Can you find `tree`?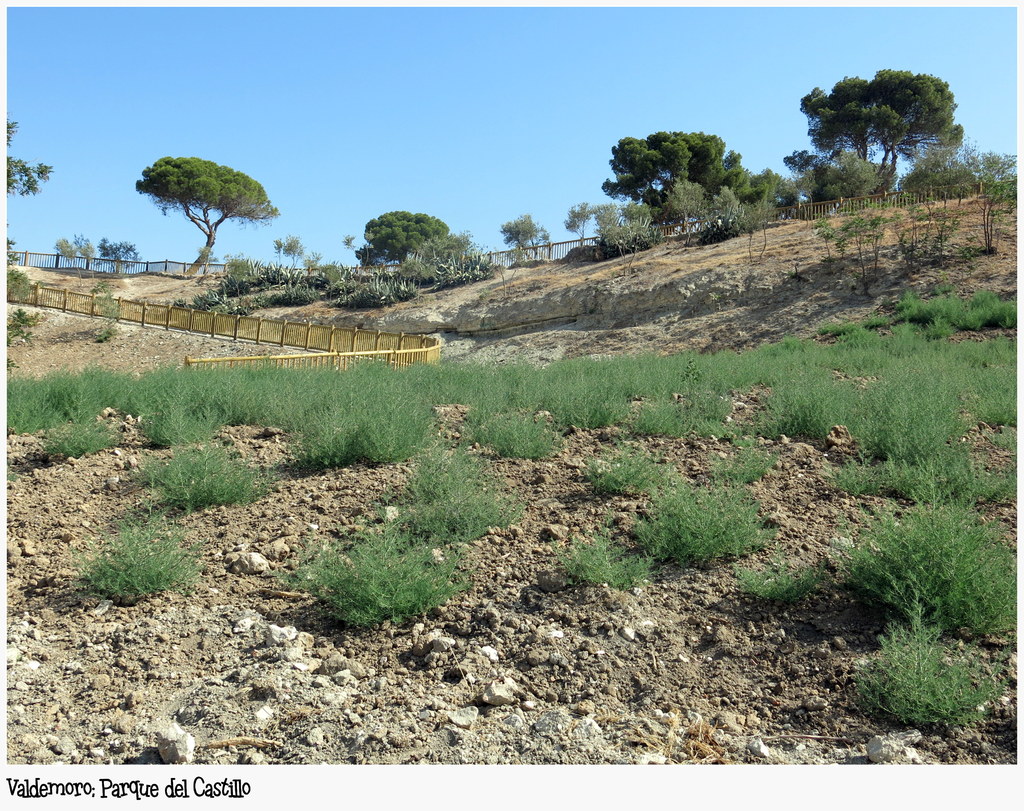
Yes, bounding box: BBox(828, 148, 883, 218).
